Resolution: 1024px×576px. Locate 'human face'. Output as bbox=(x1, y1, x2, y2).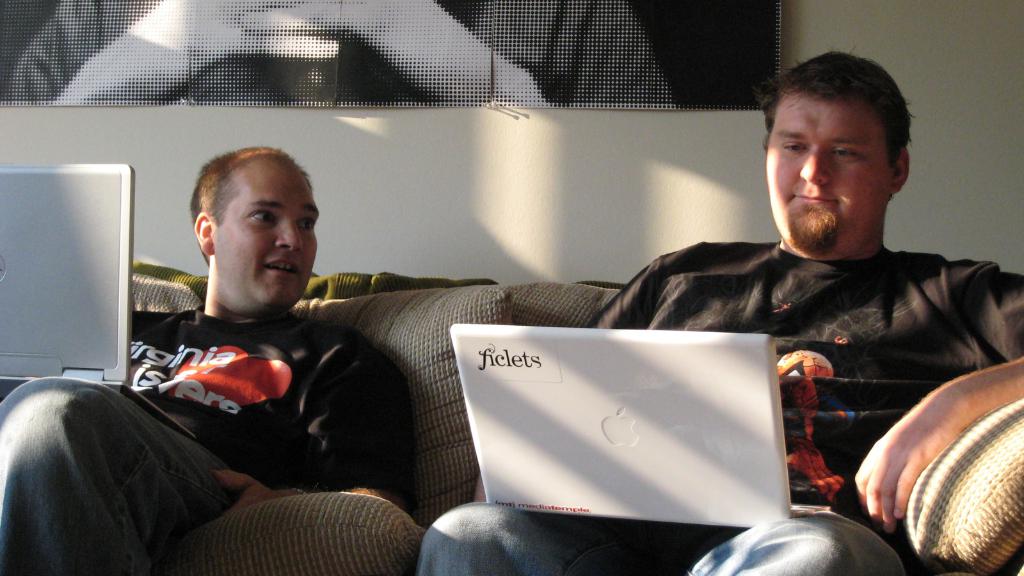
bbox=(764, 81, 893, 247).
